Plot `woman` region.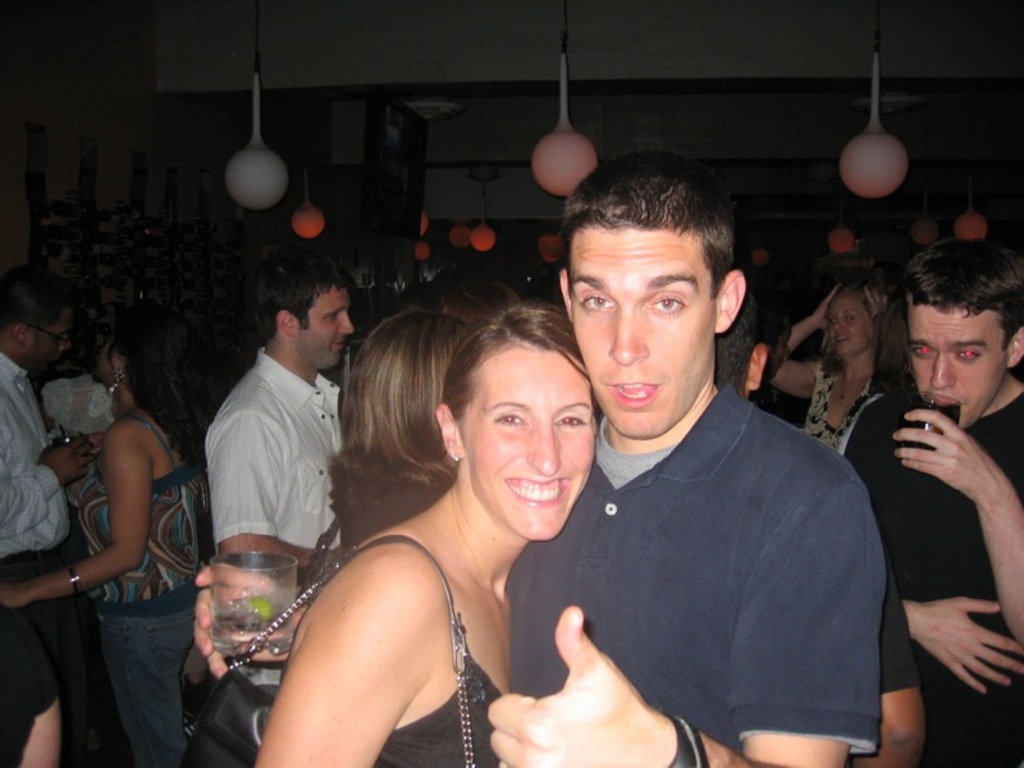
Plotted at locate(228, 297, 611, 767).
